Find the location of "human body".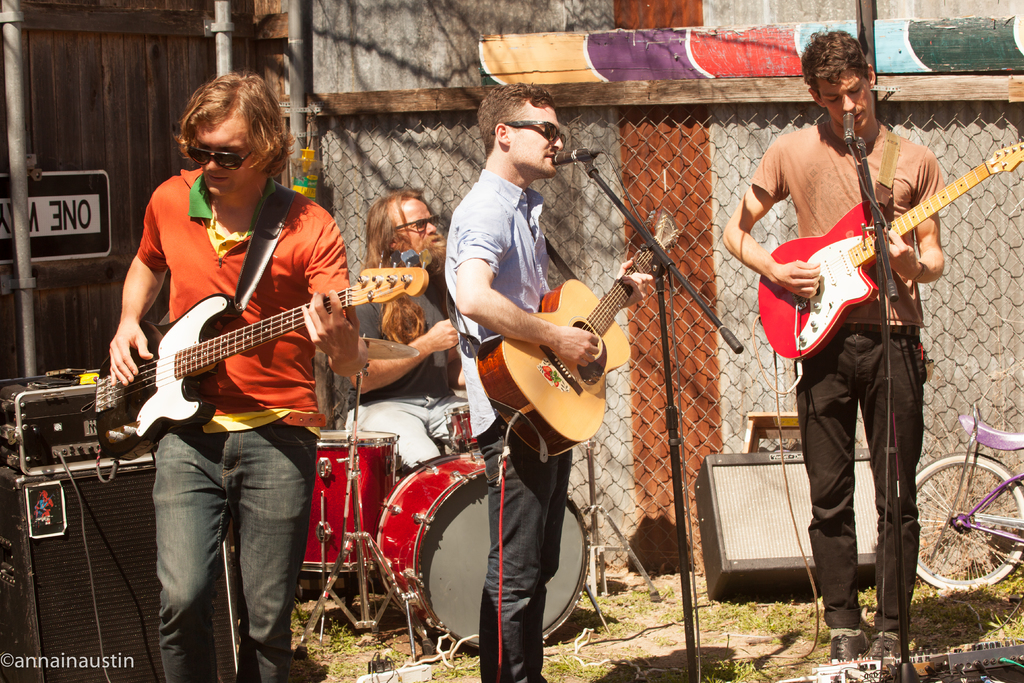
Location: rect(442, 165, 656, 682).
